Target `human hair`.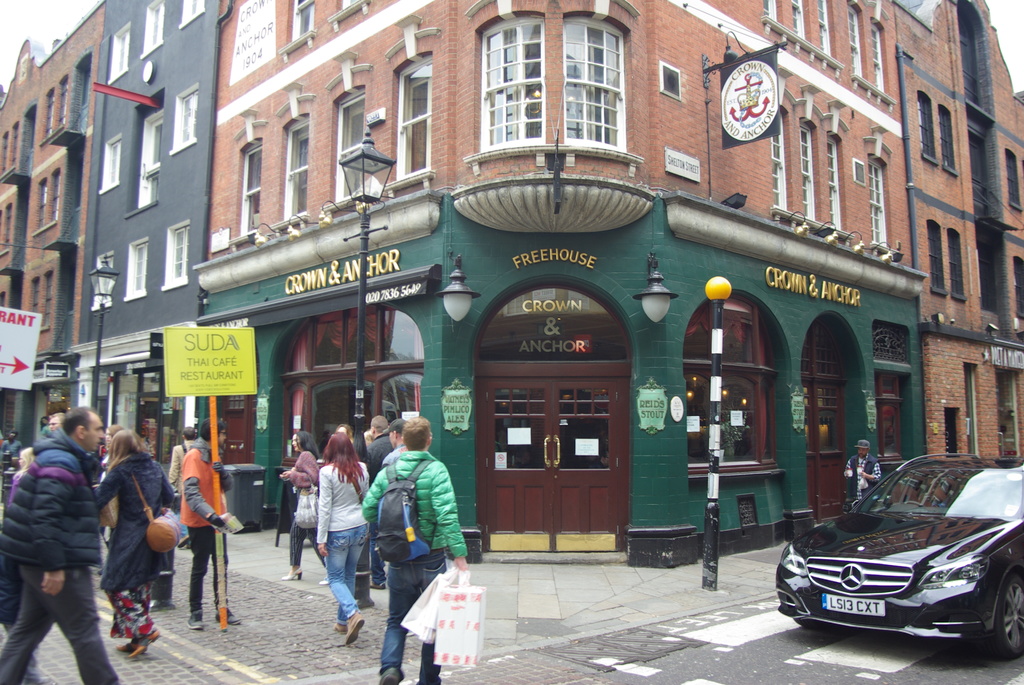
Target region: l=401, t=416, r=431, b=450.
